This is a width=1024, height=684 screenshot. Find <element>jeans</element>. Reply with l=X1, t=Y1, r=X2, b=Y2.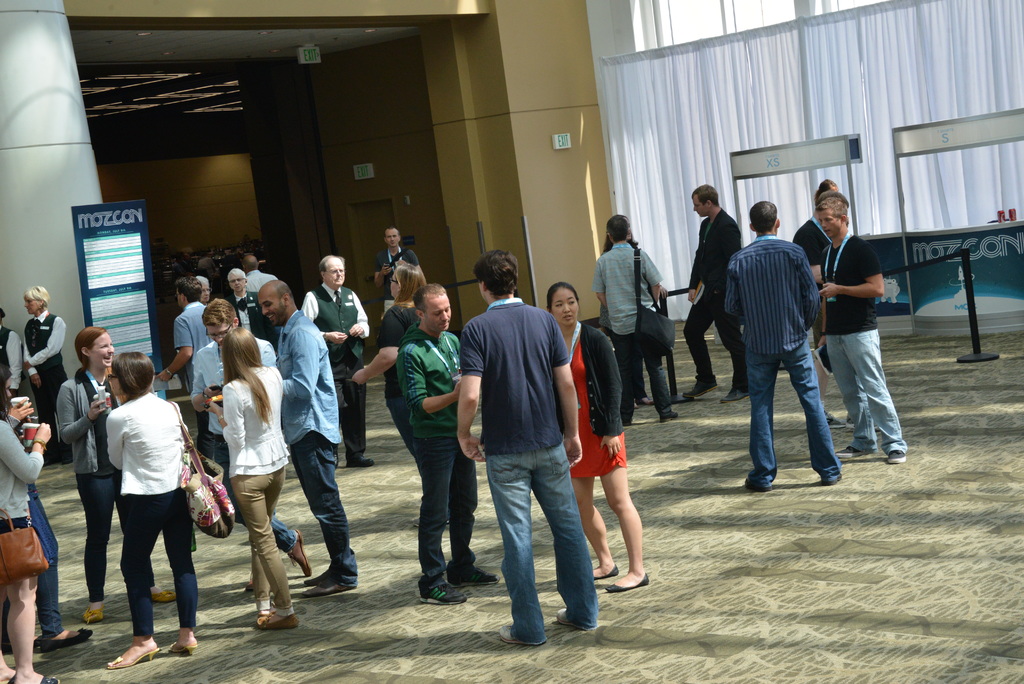
l=826, t=329, r=909, b=457.
